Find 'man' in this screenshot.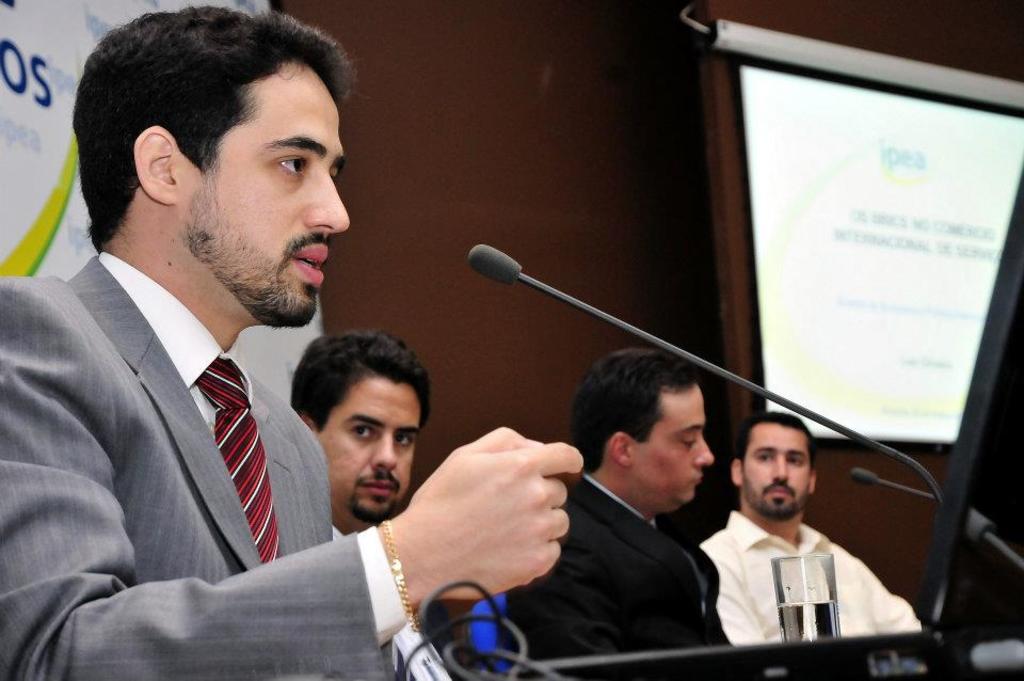
The bounding box for 'man' is left=682, top=403, right=922, bottom=656.
